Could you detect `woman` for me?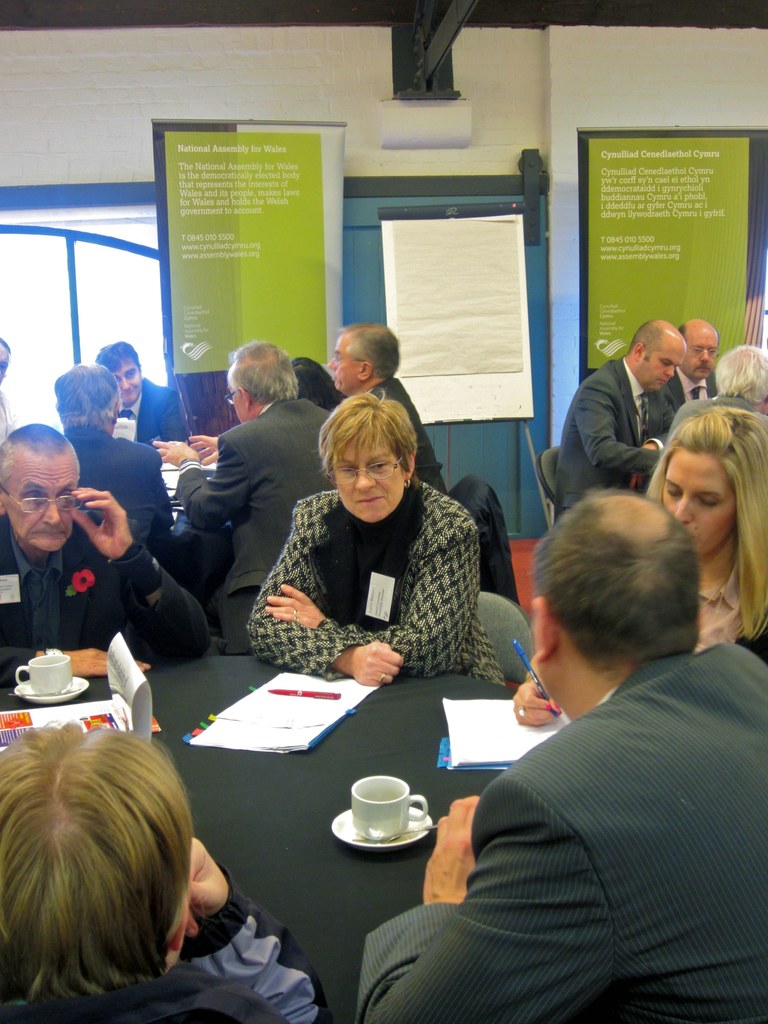
Detection result: box=[495, 404, 767, 730].
